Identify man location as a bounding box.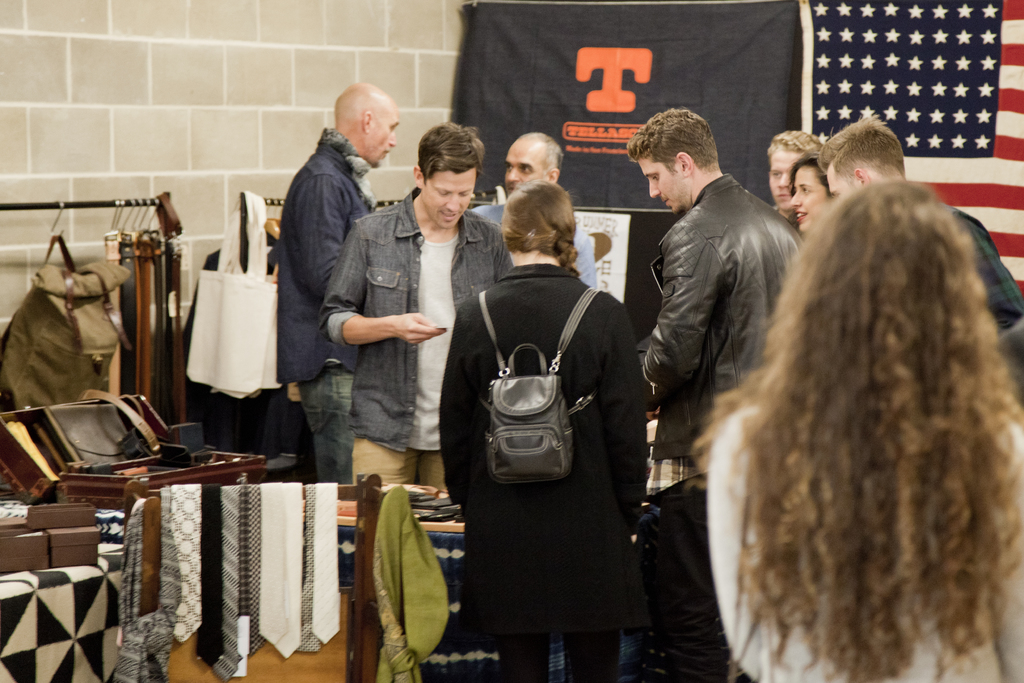
472/138/594/296.
